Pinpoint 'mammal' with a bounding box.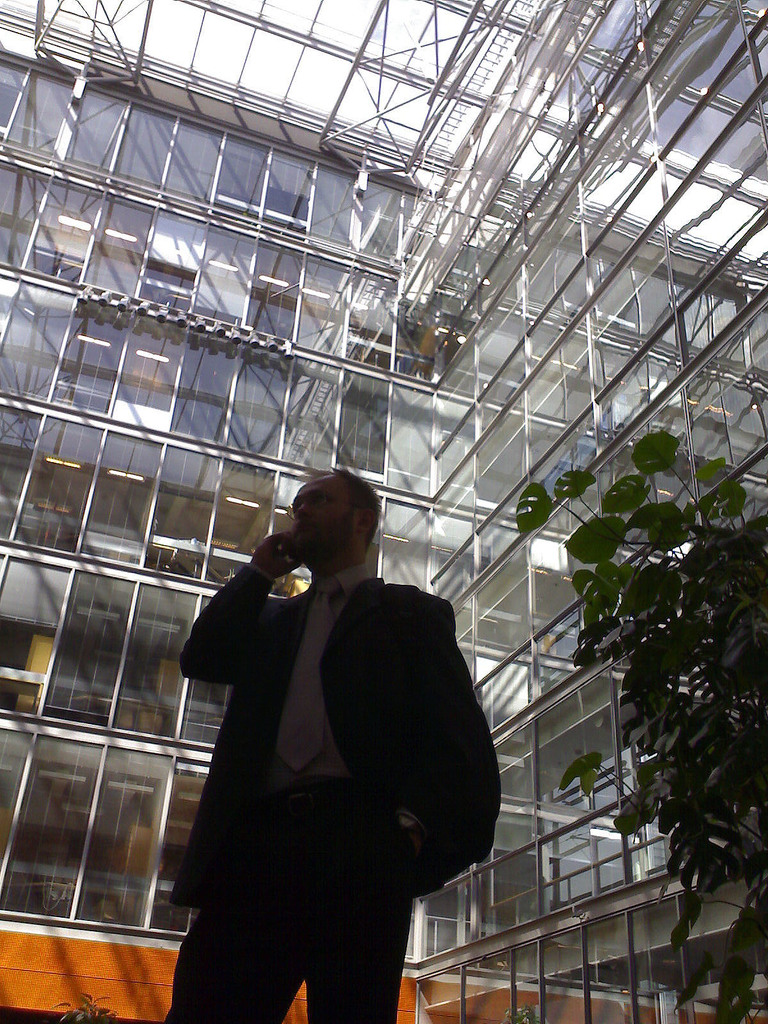
{"x1": 164, "y1": 464, "x2": 500, "y2": 1023}.
